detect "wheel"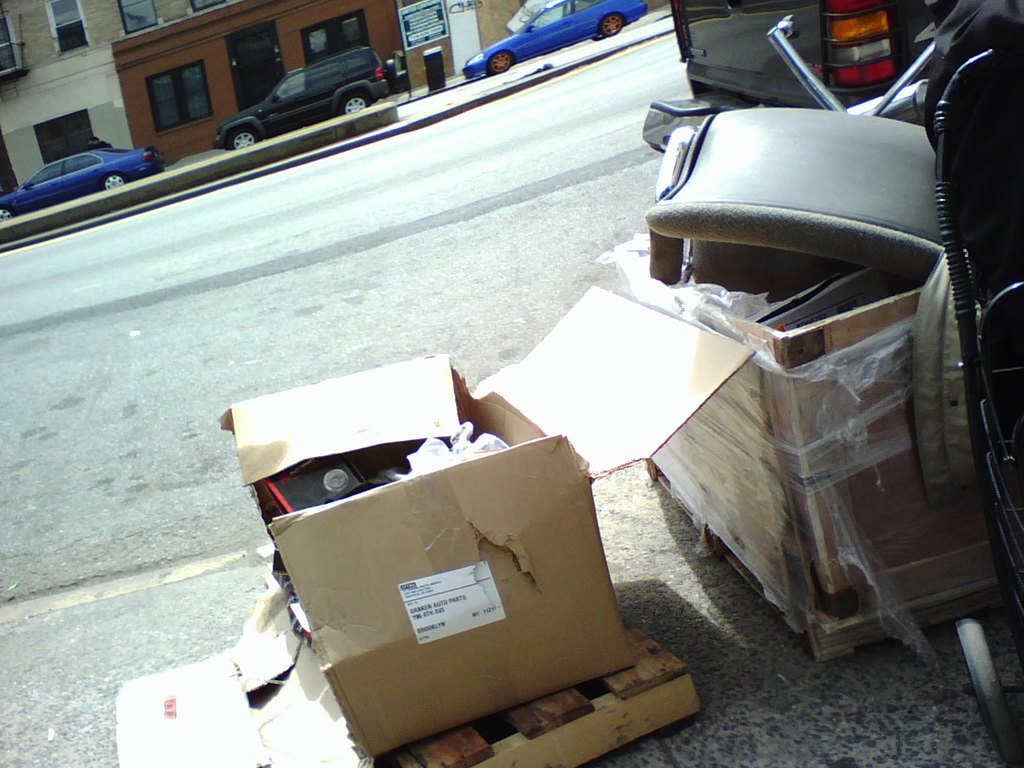
x1=229, y1=130, x2=259, y2=150
